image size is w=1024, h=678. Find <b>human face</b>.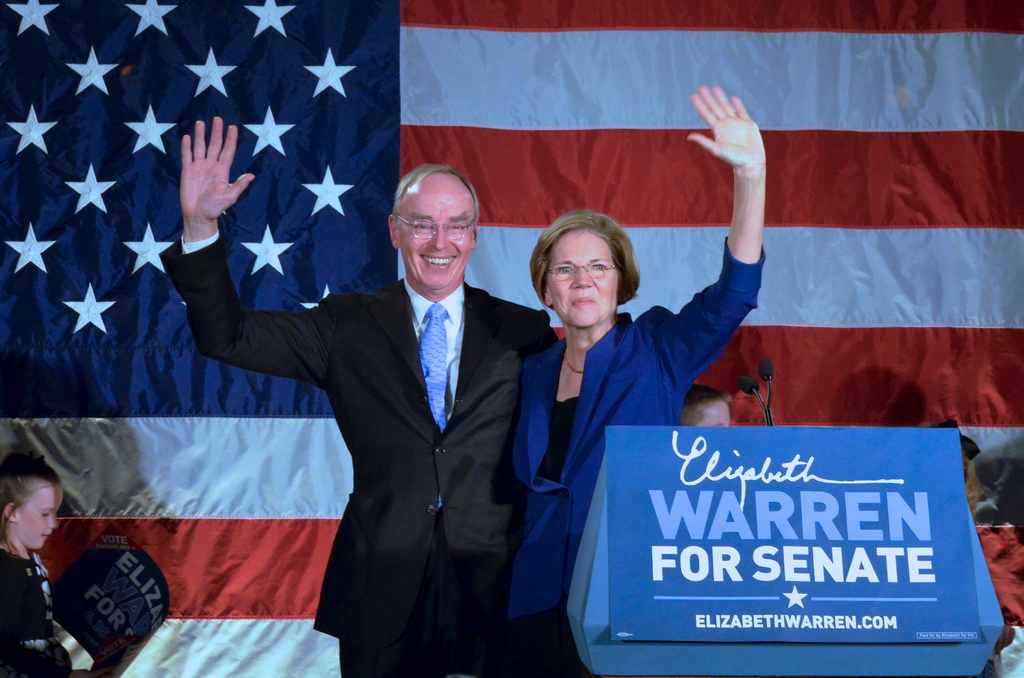
<region>396, 179, 473, 285</region>.
